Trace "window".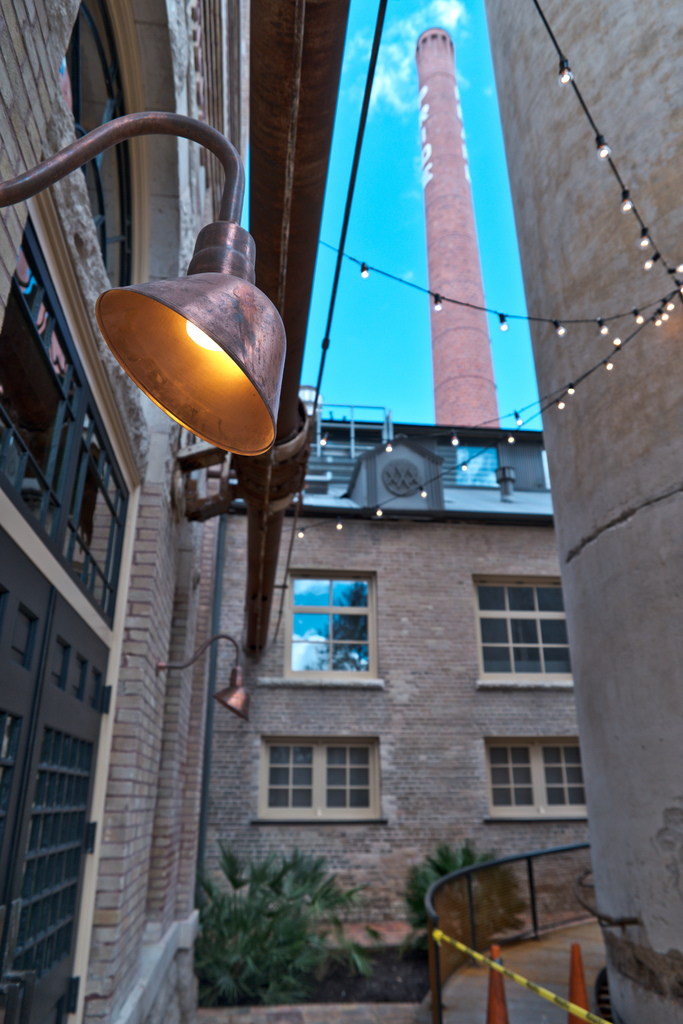
Traced to [x1=491, y1=728, x2=588, y2=826].
